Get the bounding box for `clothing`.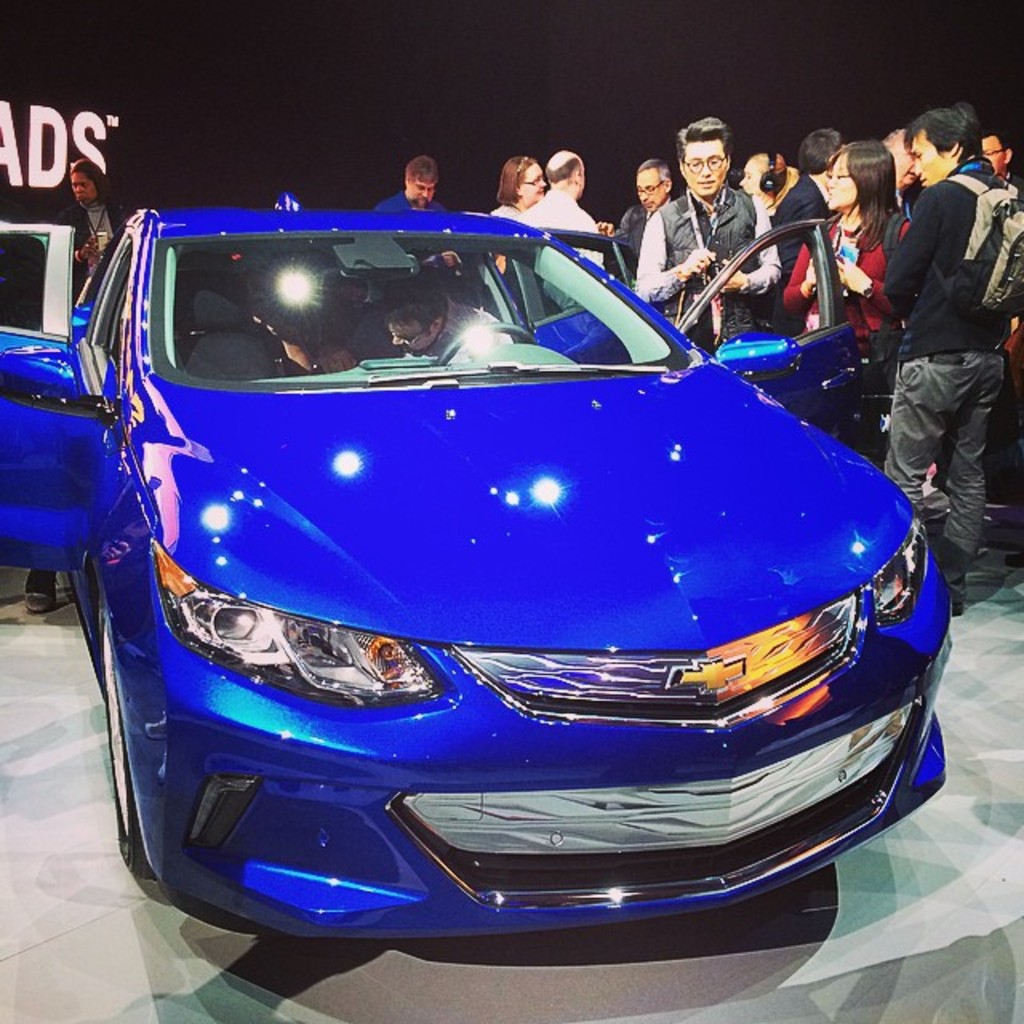
locate(429, 291, 523, 378).
